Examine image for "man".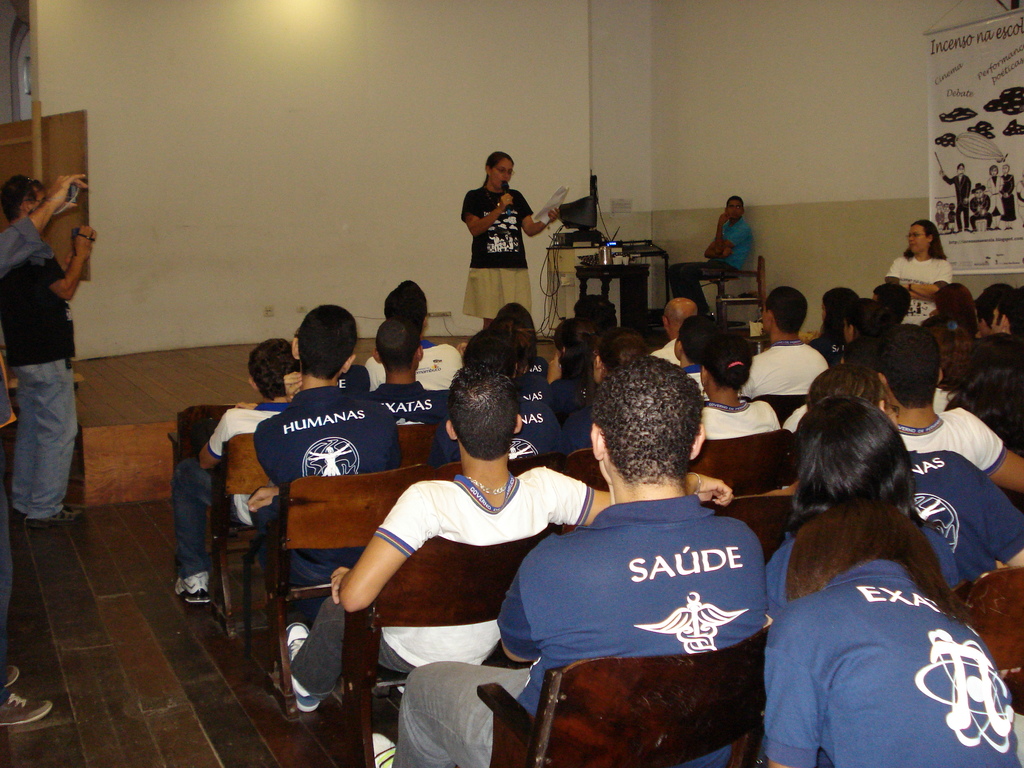
Examination result: box=[426, 331, 557, 467].
